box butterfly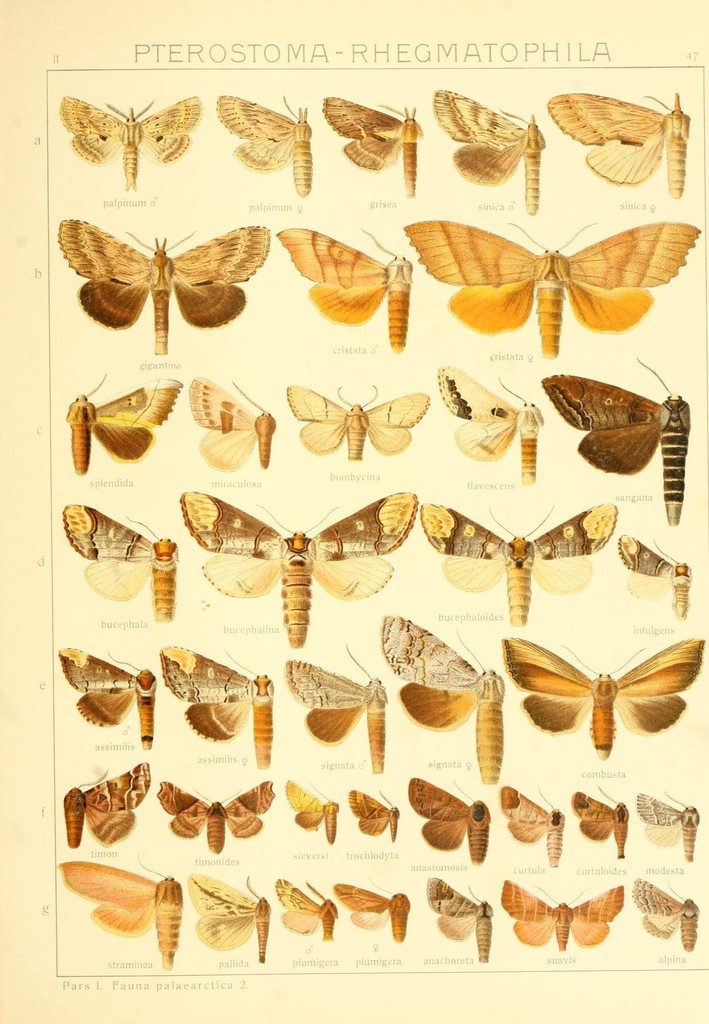
[left=601, top=529, right=694, bottom=624]
